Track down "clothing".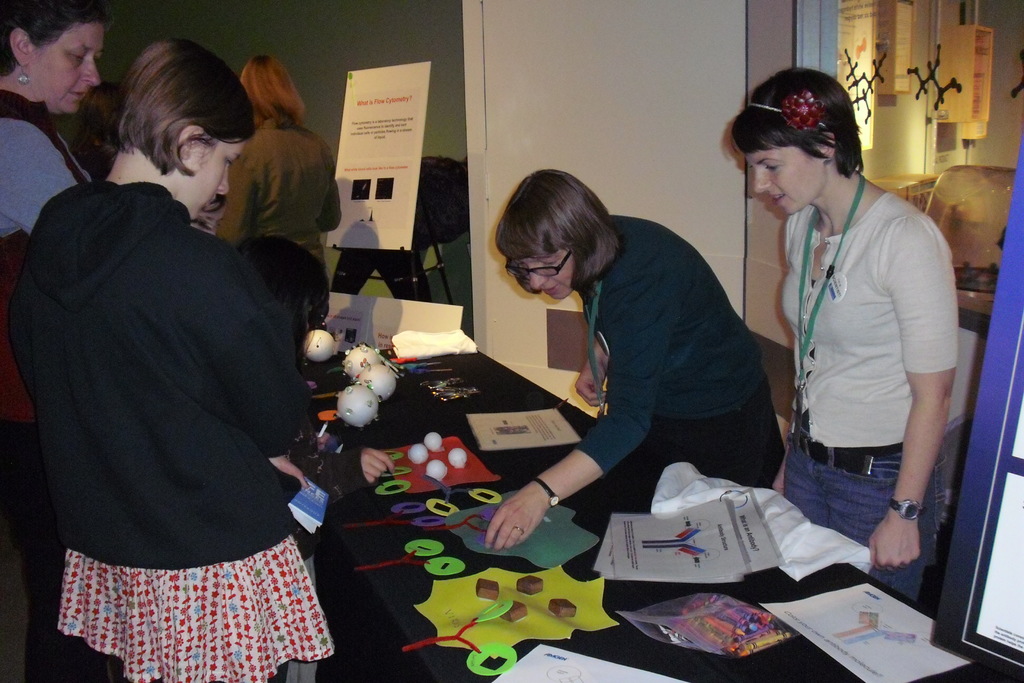
Tracked to <bbox>0, 92, 88, 268</bbox>.
